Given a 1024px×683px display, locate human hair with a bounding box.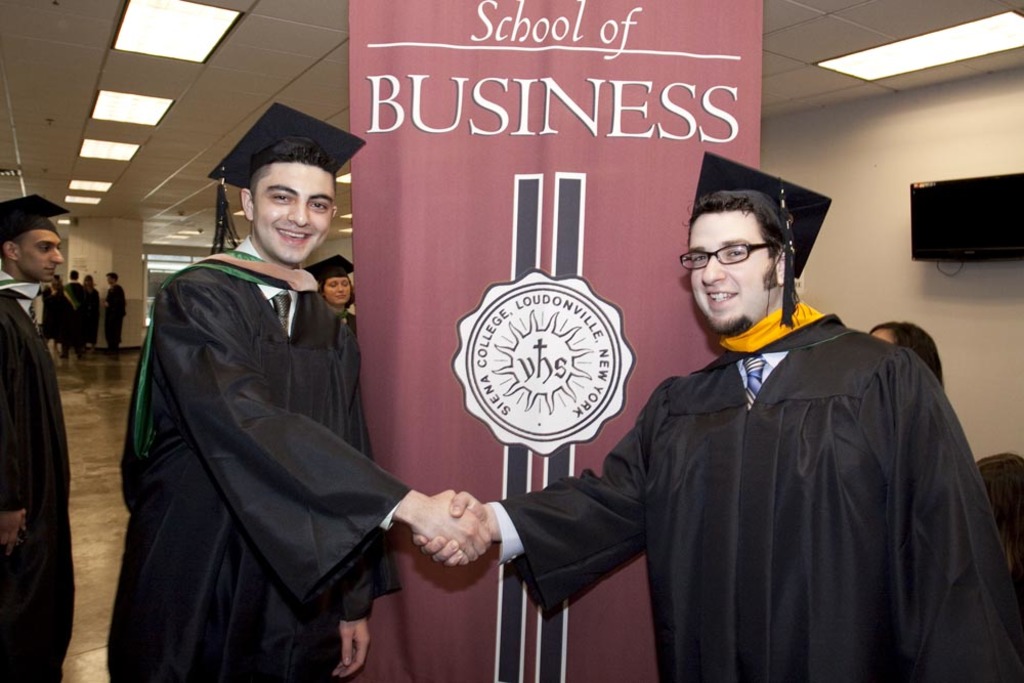
Located: 692 184 805 303.
